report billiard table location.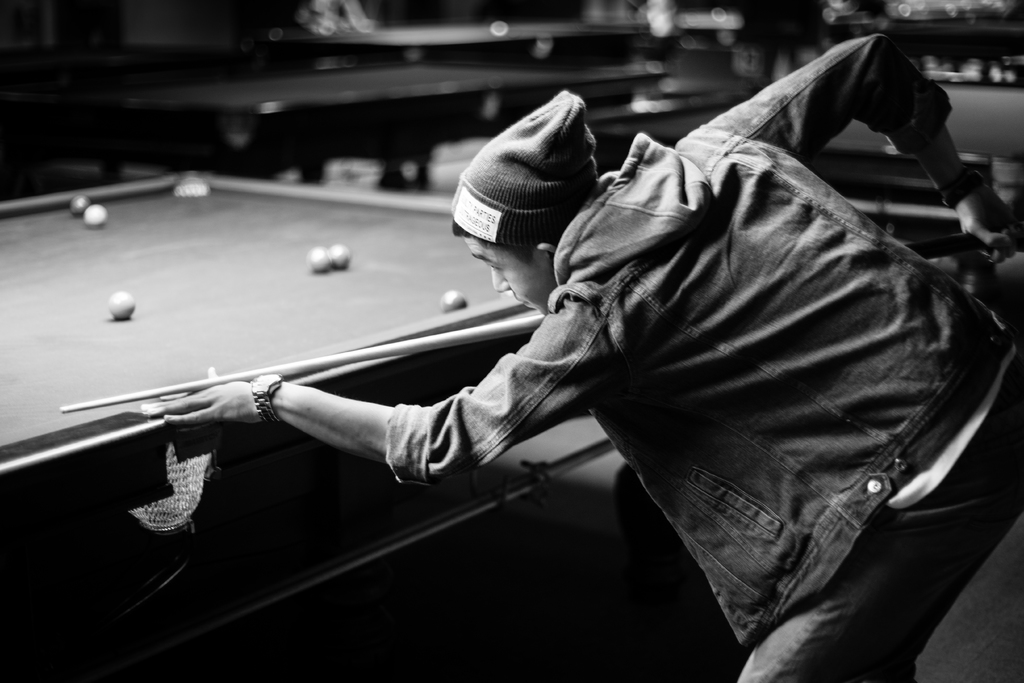
Report: [247, 21, 651, 69].
